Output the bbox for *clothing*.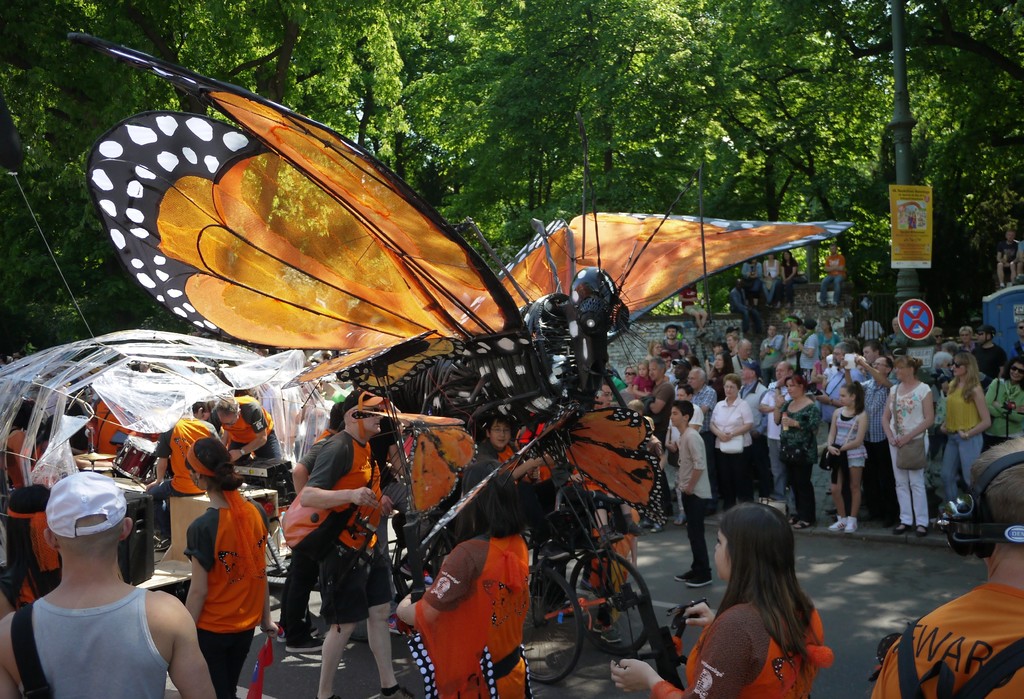
box(159, 423, 237, 539).
